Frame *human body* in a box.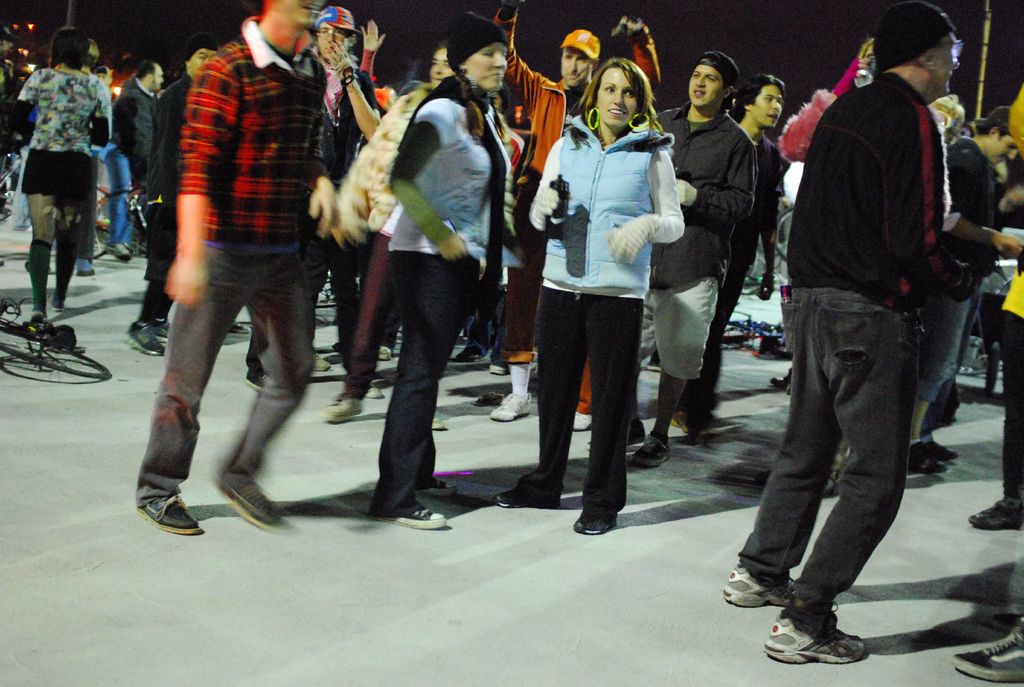
633:47:763:467.
